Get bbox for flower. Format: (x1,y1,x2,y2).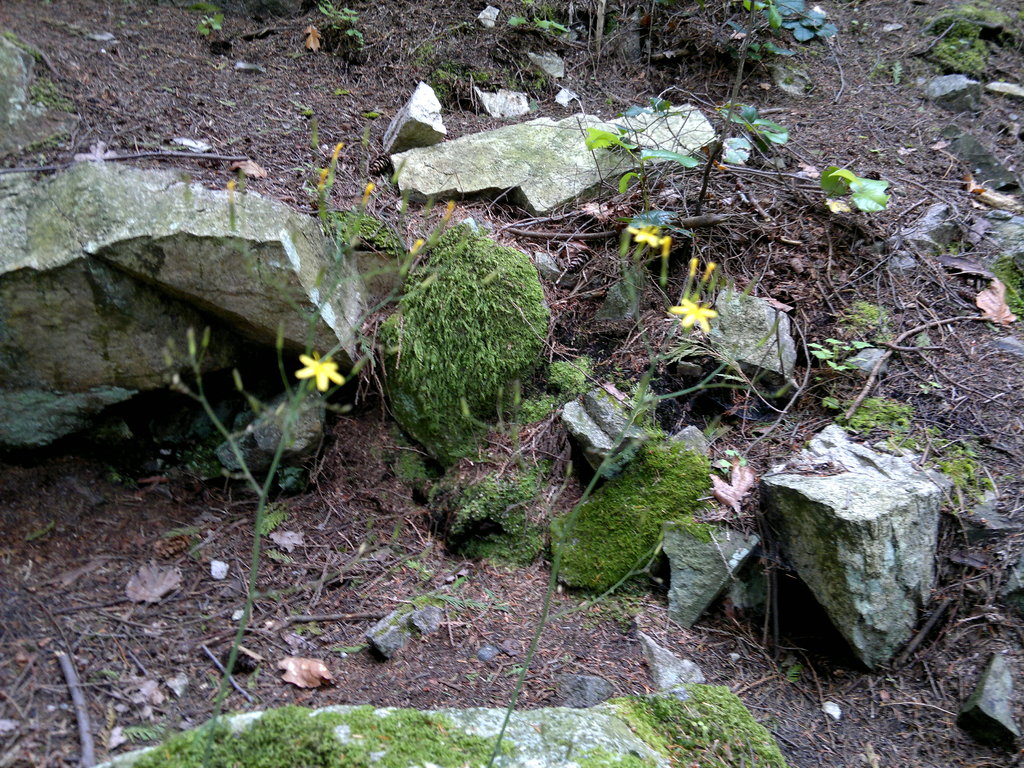
(657,269,744,348).
